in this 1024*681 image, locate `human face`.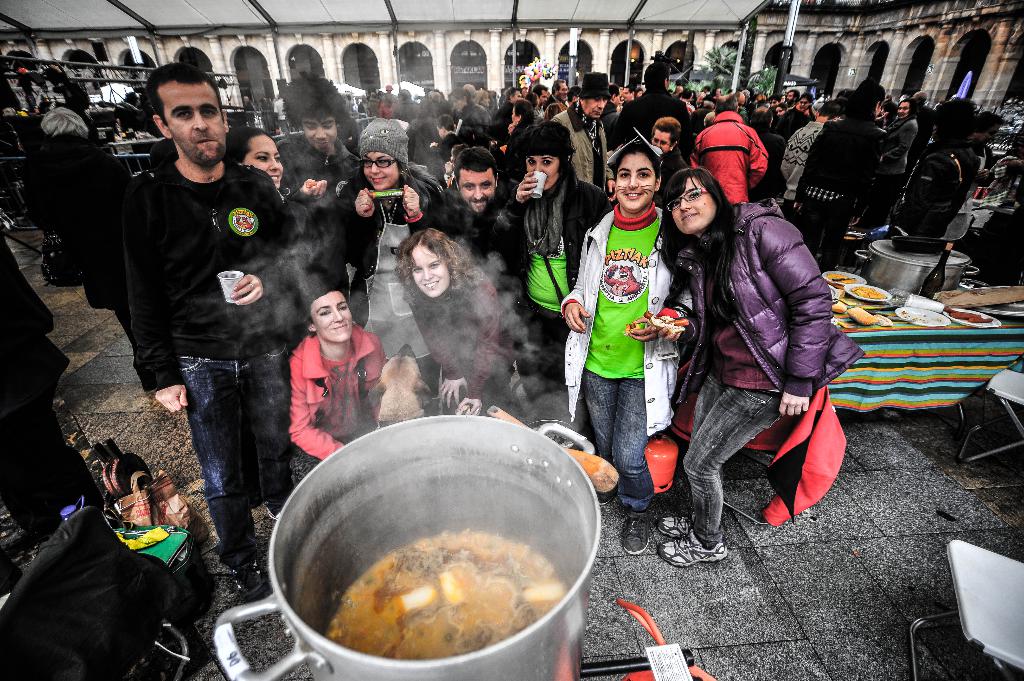
Bounding box: [621, 86, 631, 101].
